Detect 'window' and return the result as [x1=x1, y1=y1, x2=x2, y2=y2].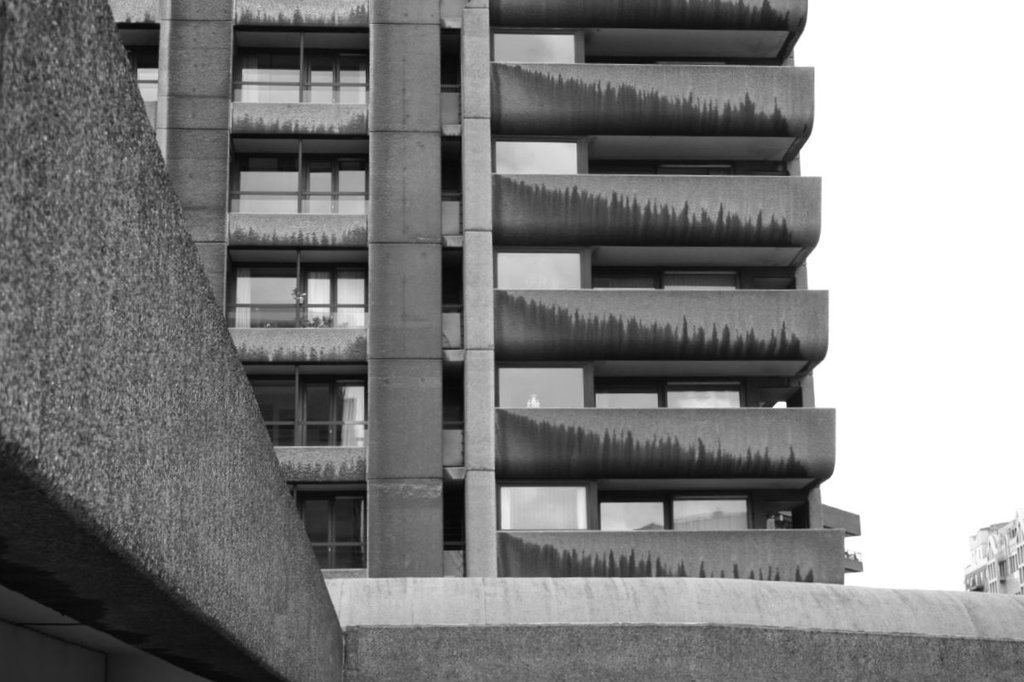
[x1=224, y1=151, x2=373, y2=219].
